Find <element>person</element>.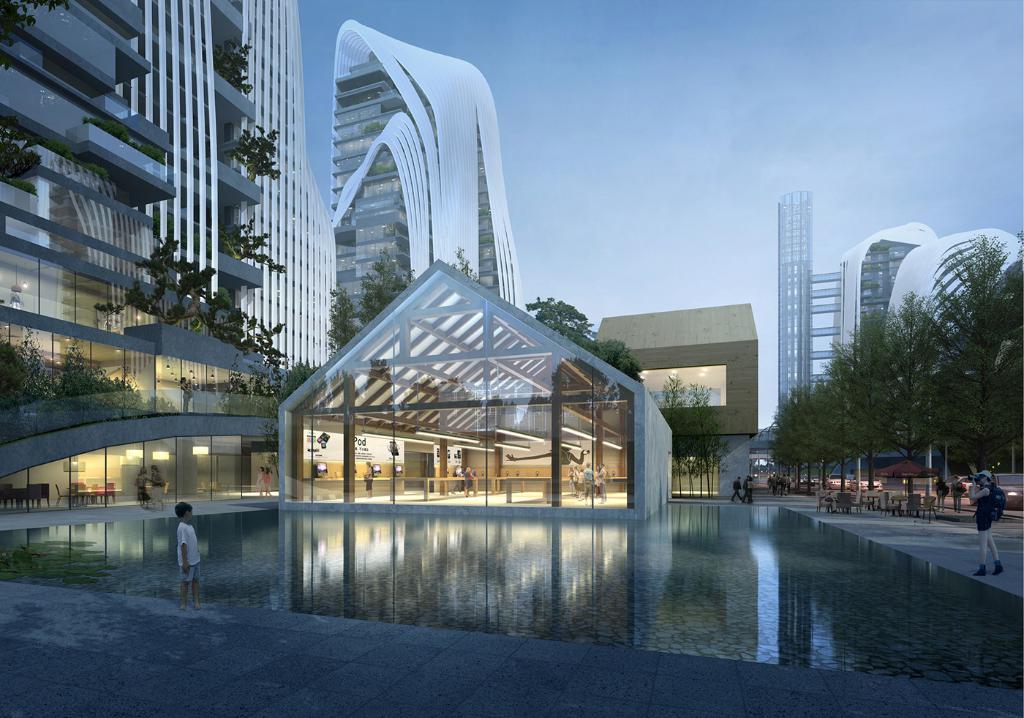
bbox(968, 470, 1004, 577).
